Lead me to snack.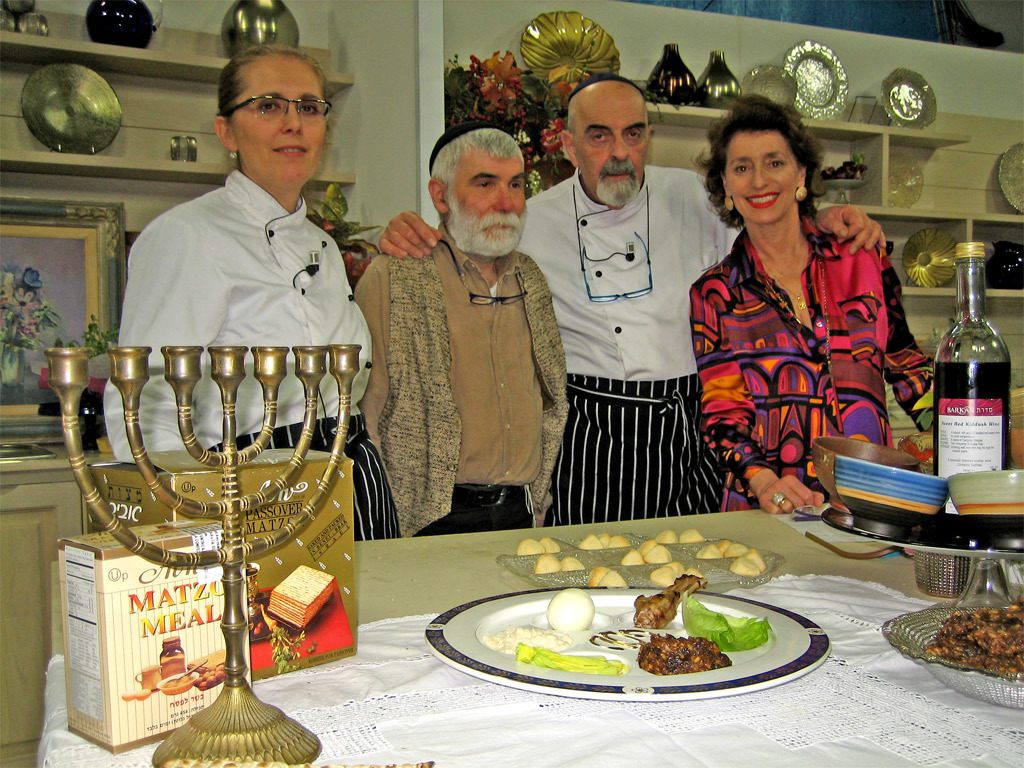
Lead to bbox=[475, 623, 564, 658].
